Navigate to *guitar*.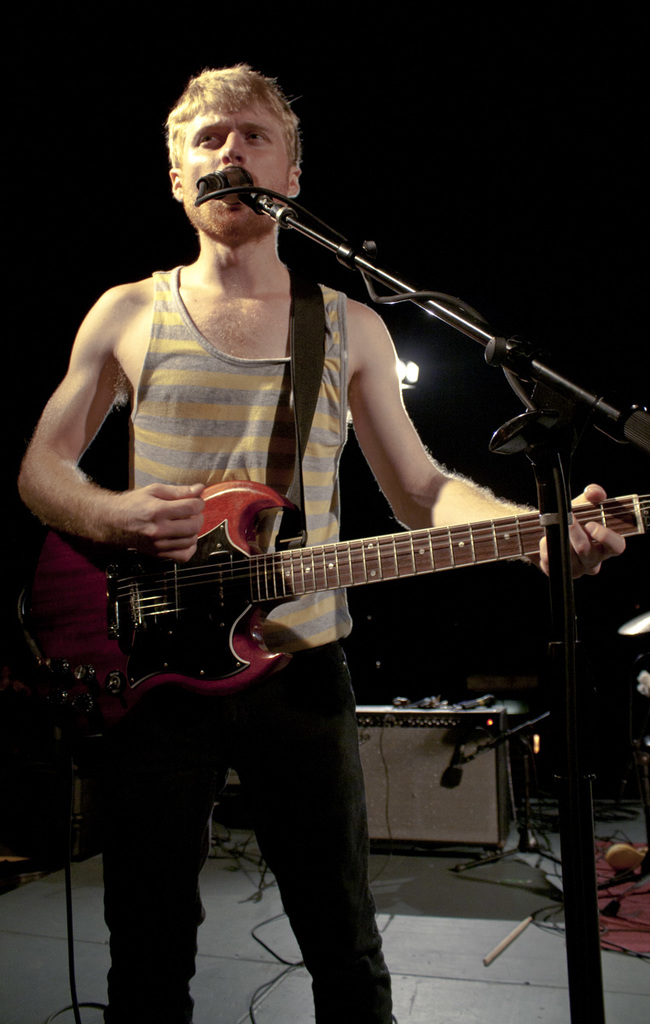
Navigation target: 25 480 649 709.
